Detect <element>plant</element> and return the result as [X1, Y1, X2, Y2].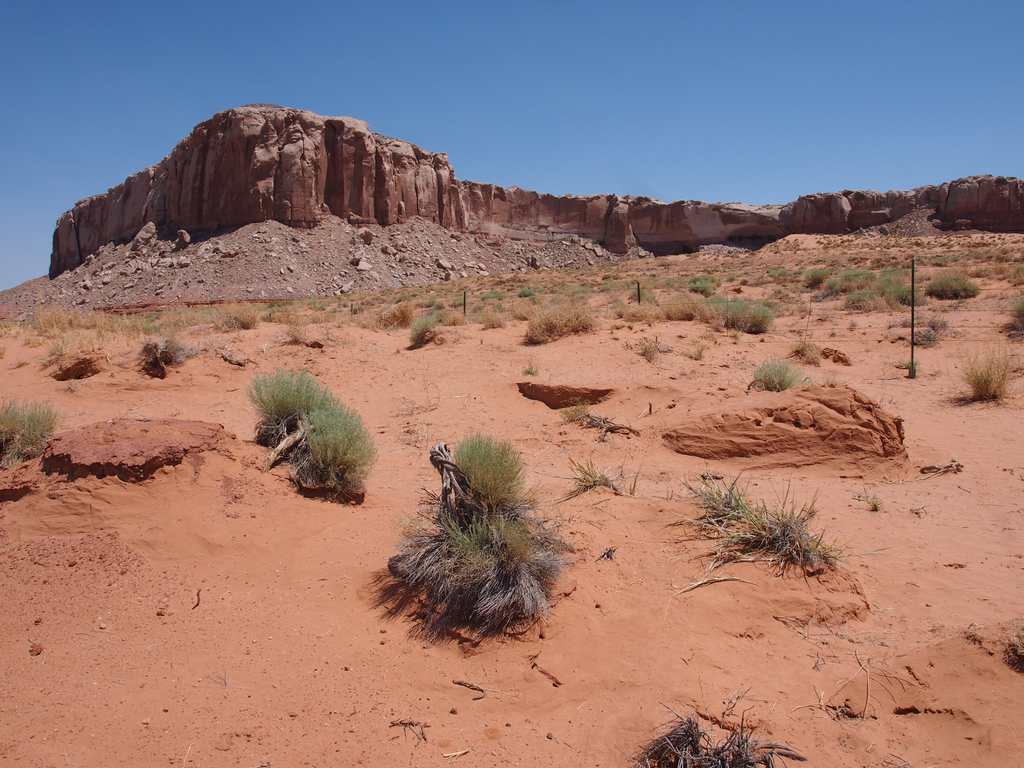
[564, 458, 620, 499].
